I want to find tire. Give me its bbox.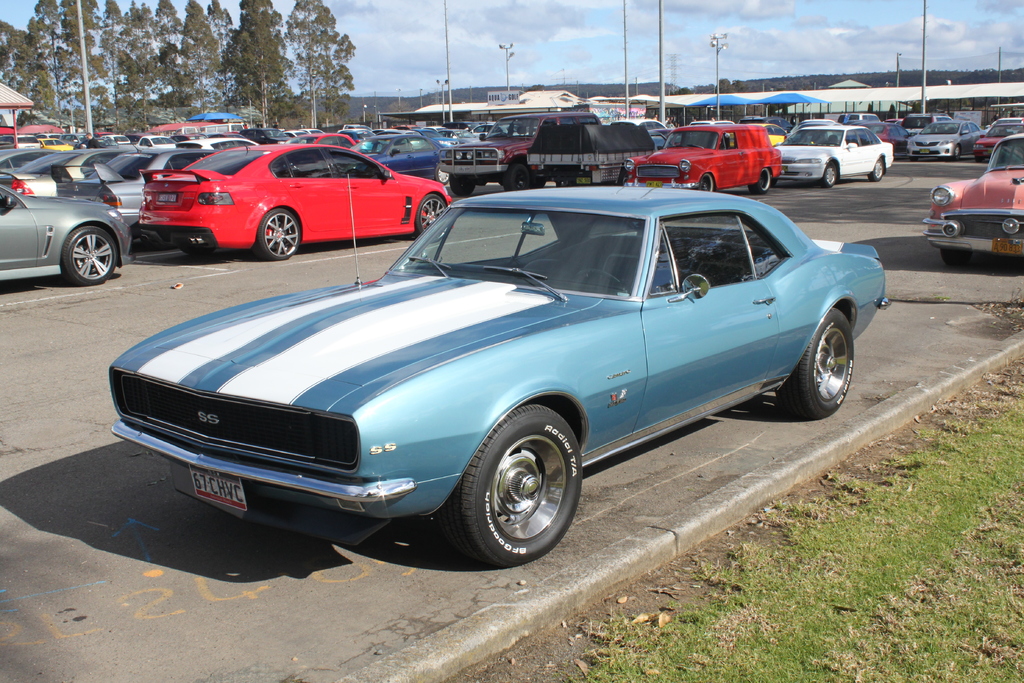
502/161/532/187.
